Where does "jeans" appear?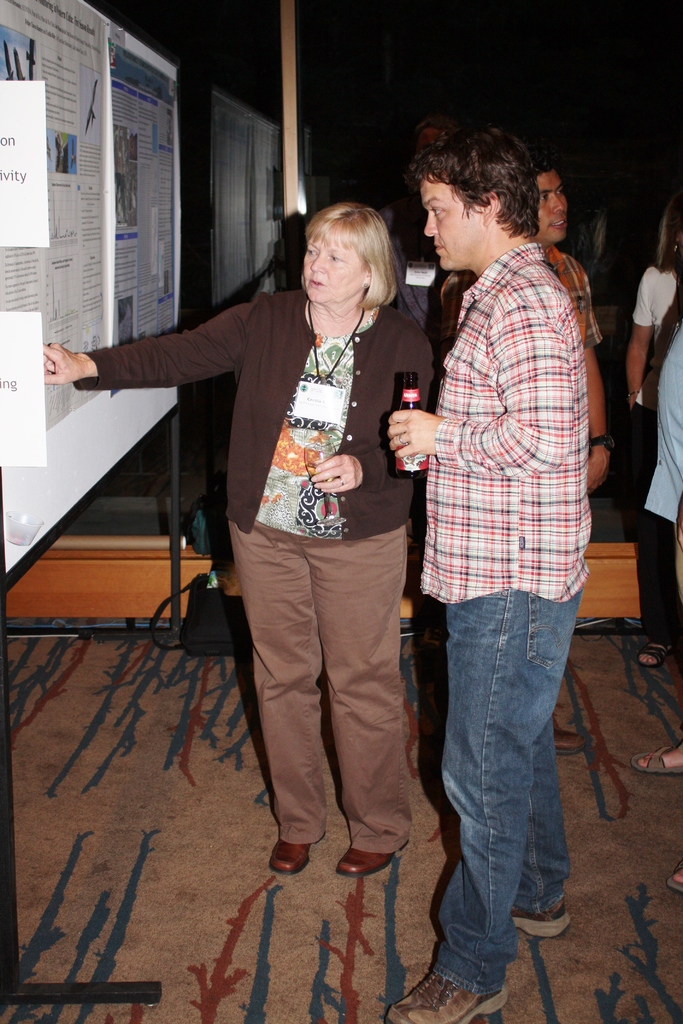
Appears at bbox=(434, 588, 582, 994).
